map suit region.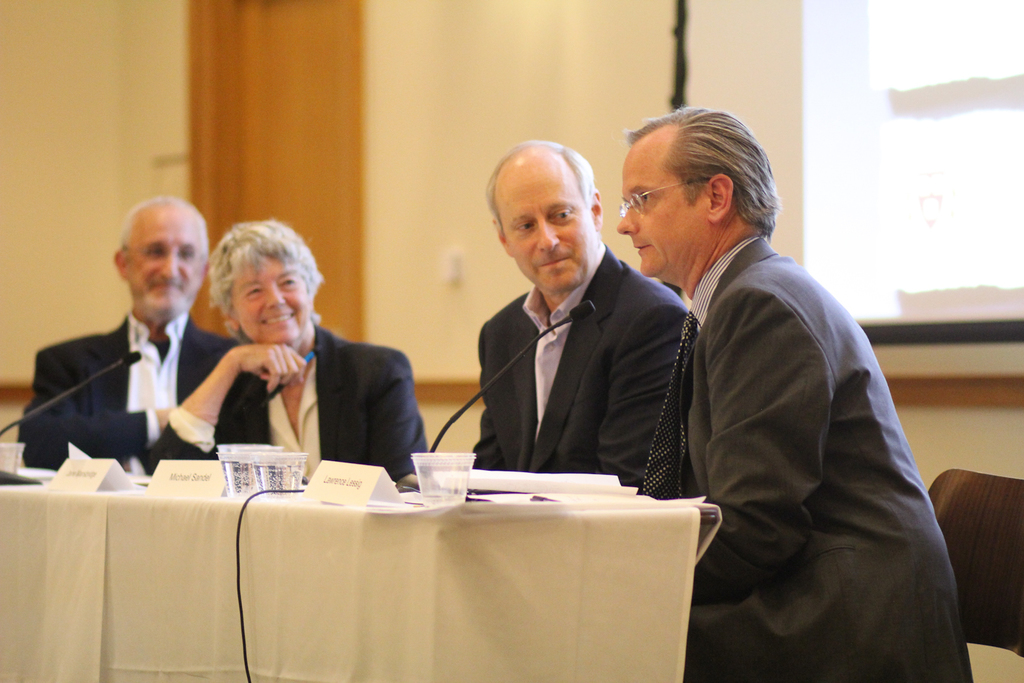
Mapped to BBox(681, 238, 971, 682).
